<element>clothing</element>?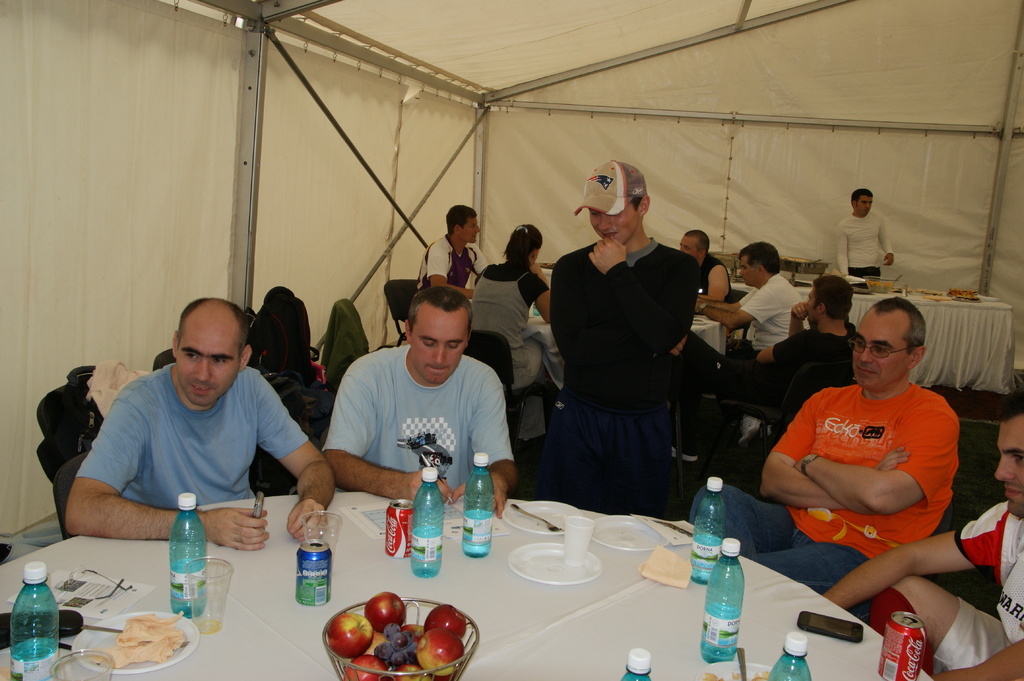
detection(319, 298, 377, 381)
